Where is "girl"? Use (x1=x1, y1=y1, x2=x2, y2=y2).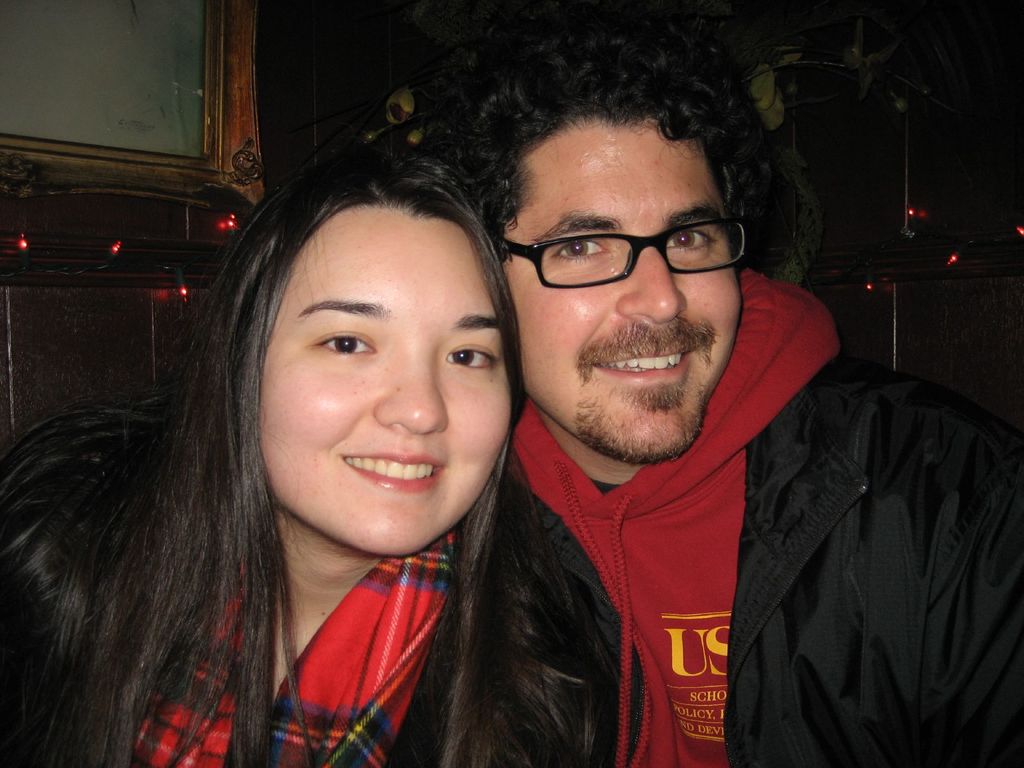
(x1=0, y1=147, x2=626, y2=767).
